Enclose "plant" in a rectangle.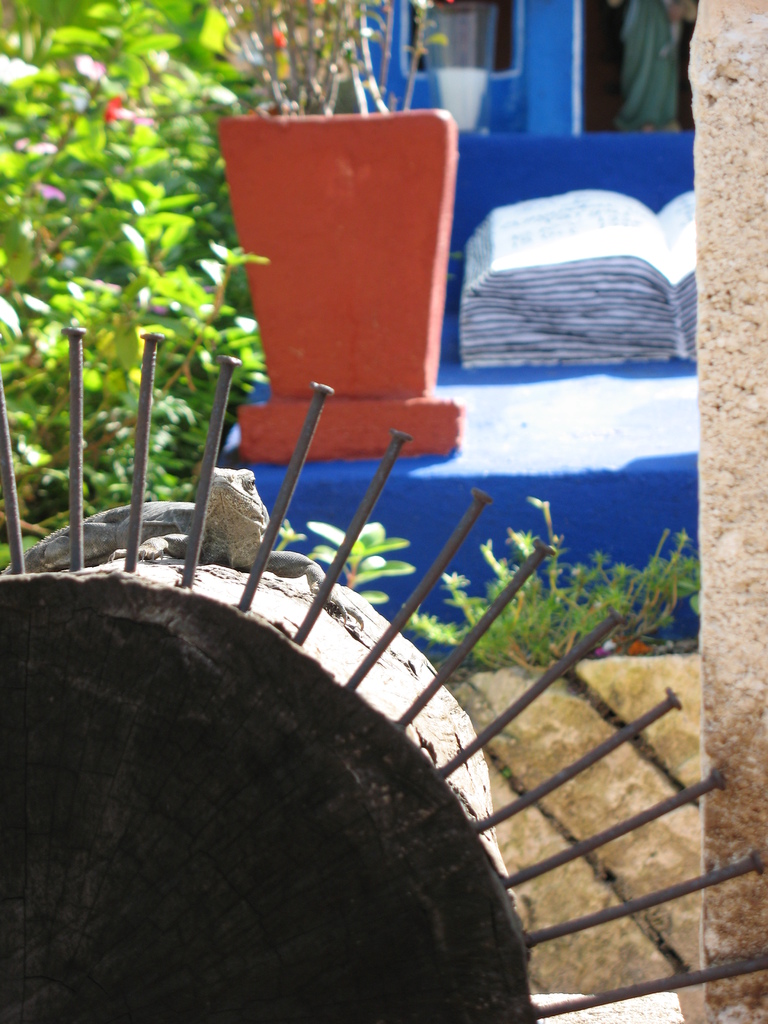
x1=206, y1=0, x2=441, y2=120.
